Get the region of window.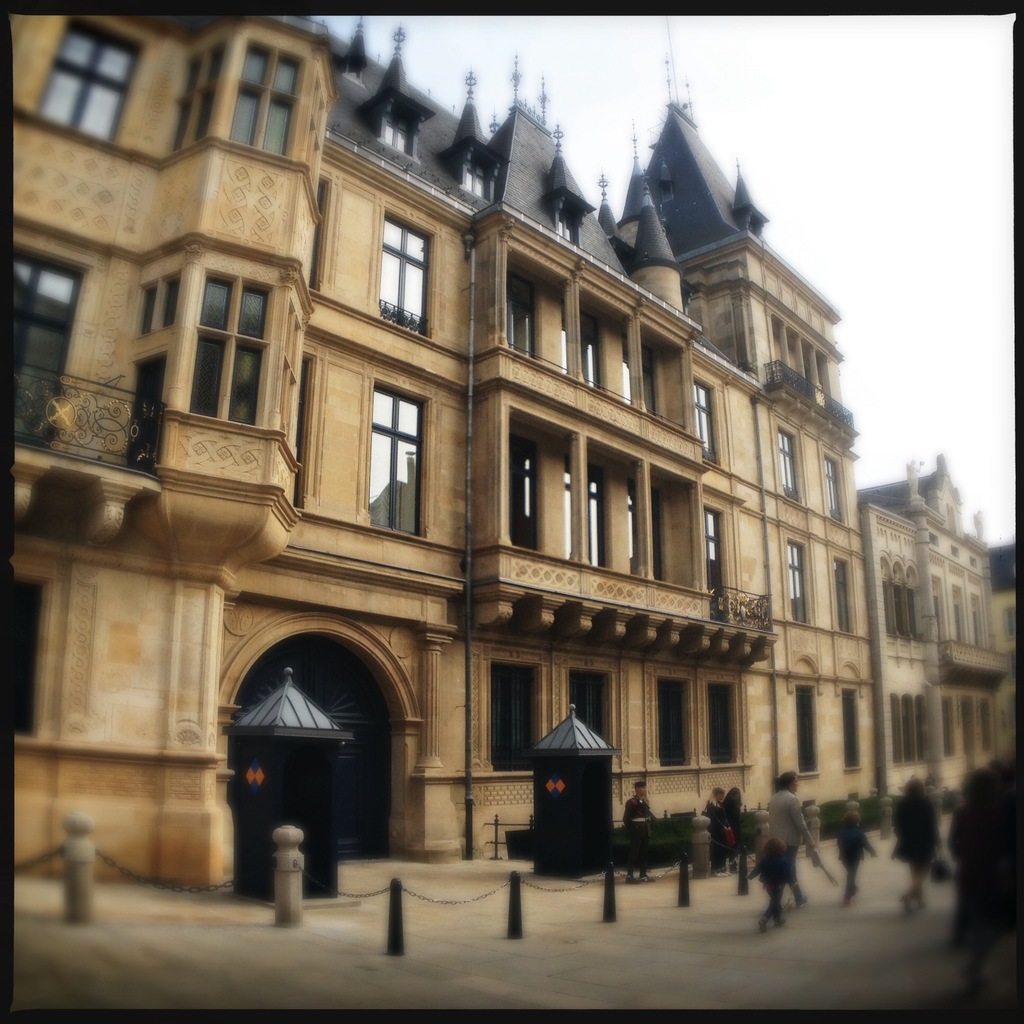
locate(561, 666, 612, 741).
